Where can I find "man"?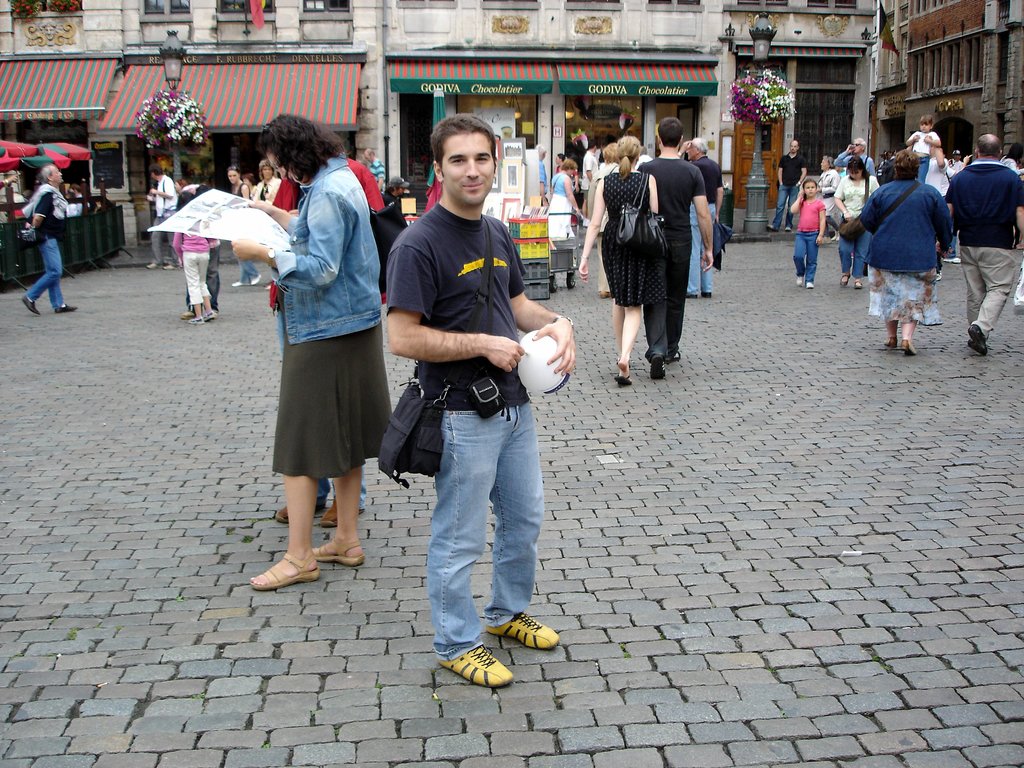
You can find it at rect(376, 175, 413, 205).
